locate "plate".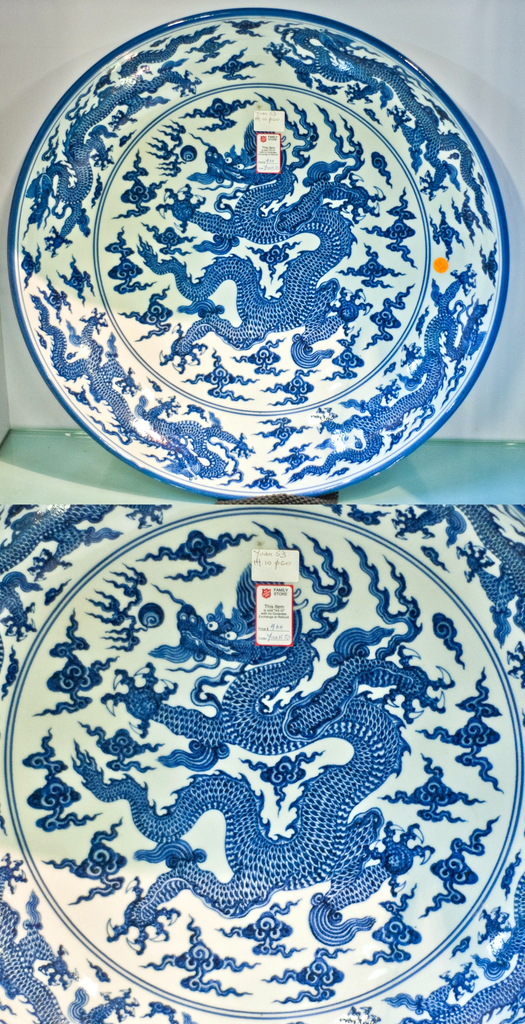
Bounding box: bbox(4, 4, 509, 499).
